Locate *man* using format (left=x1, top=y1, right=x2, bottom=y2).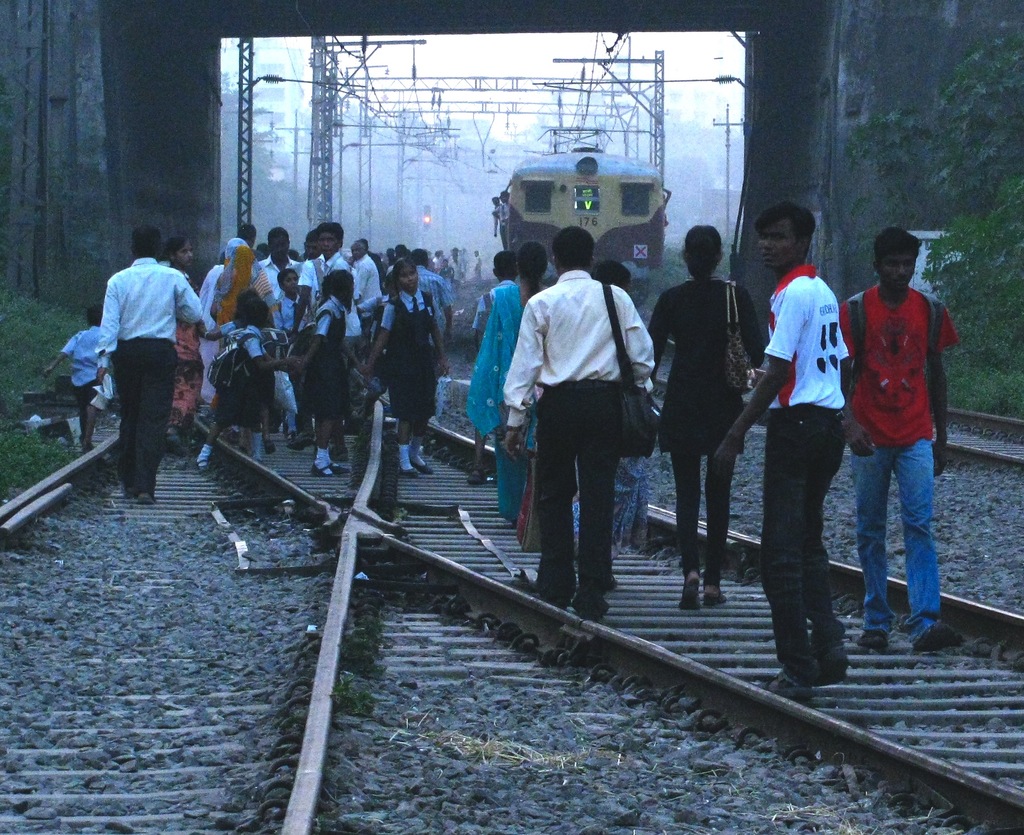
(left=715, top=202, right=856, bottom=678).
